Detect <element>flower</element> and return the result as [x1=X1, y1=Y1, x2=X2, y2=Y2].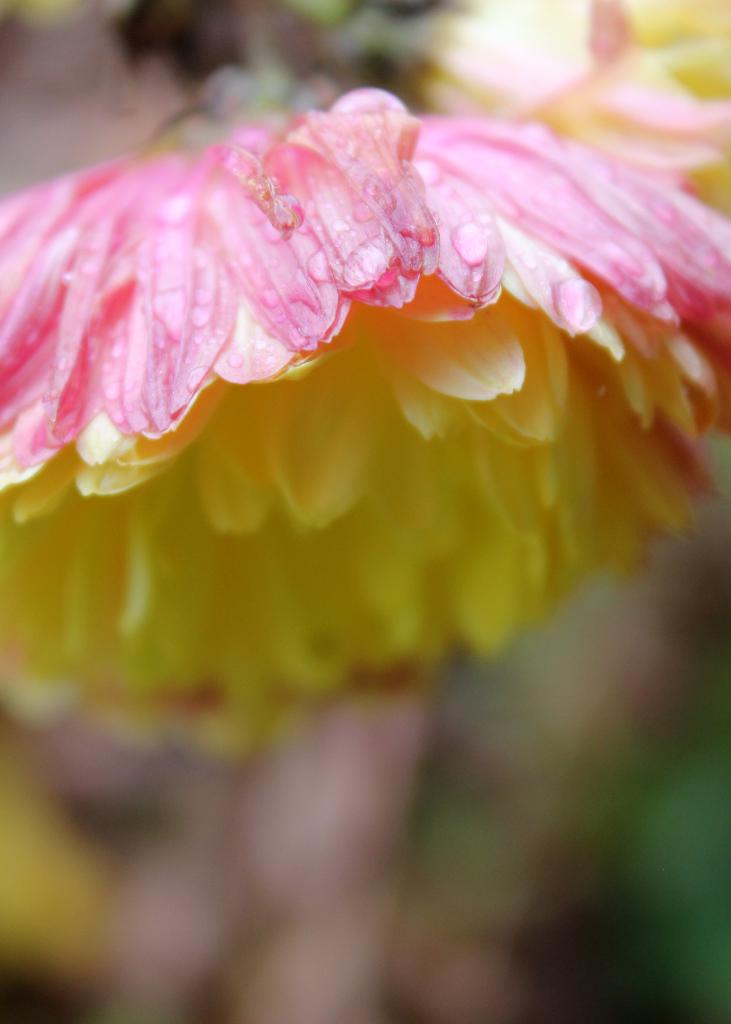
[x1=0, y1=86, x2=730, y2=751].
